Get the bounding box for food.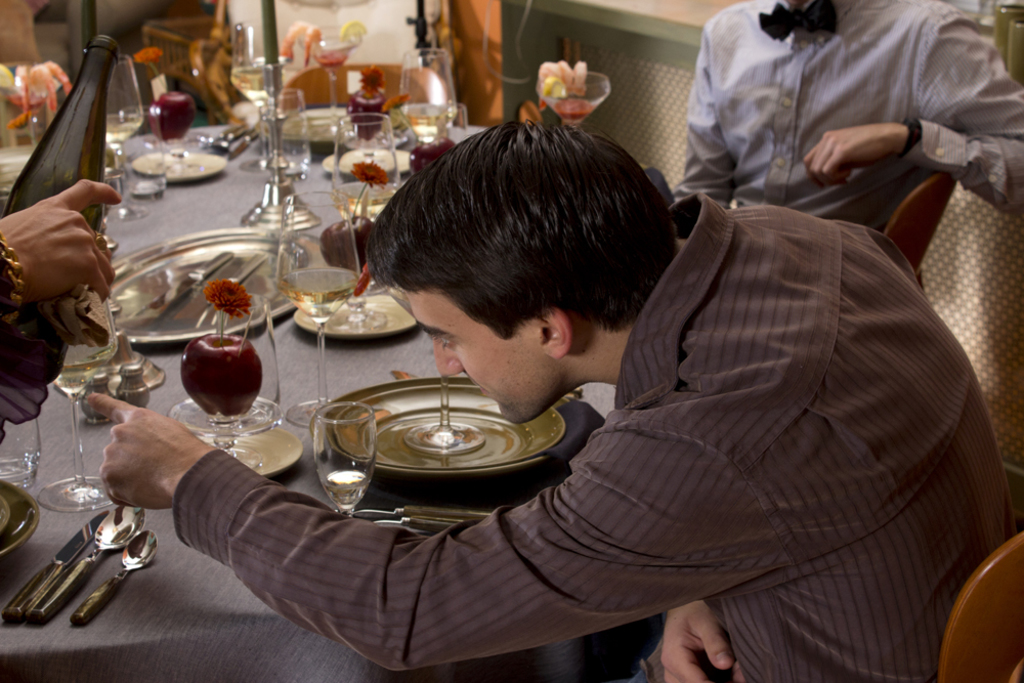
571,59,589,95.
